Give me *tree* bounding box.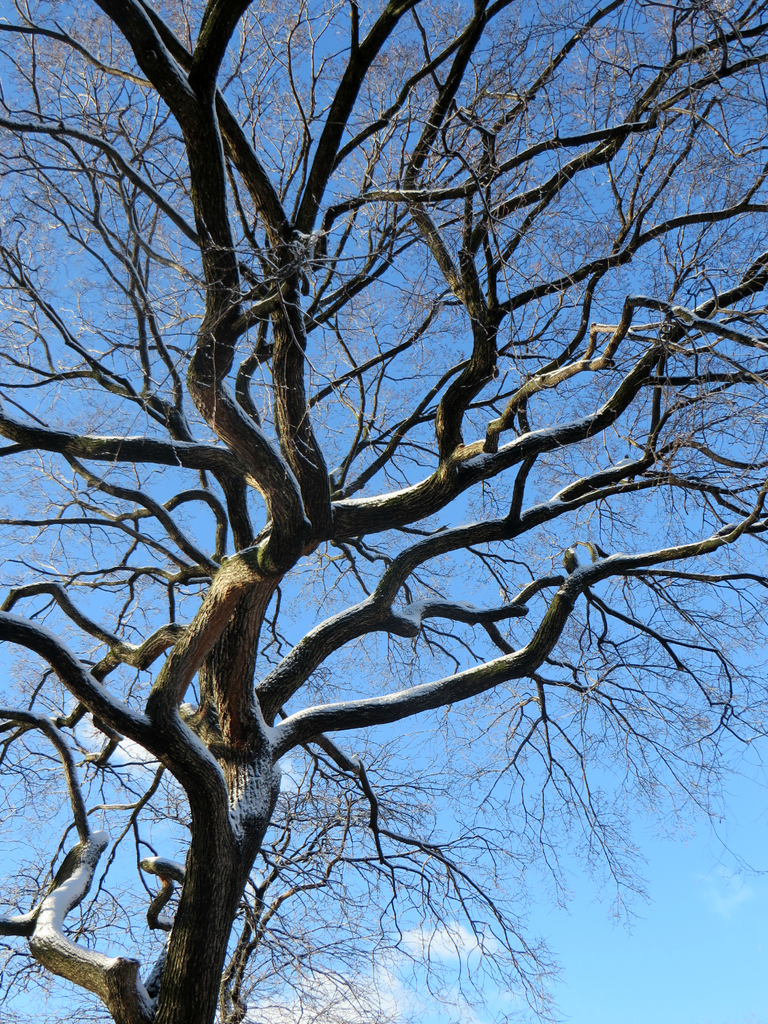
select_region(0, 0, 767, 1023).
